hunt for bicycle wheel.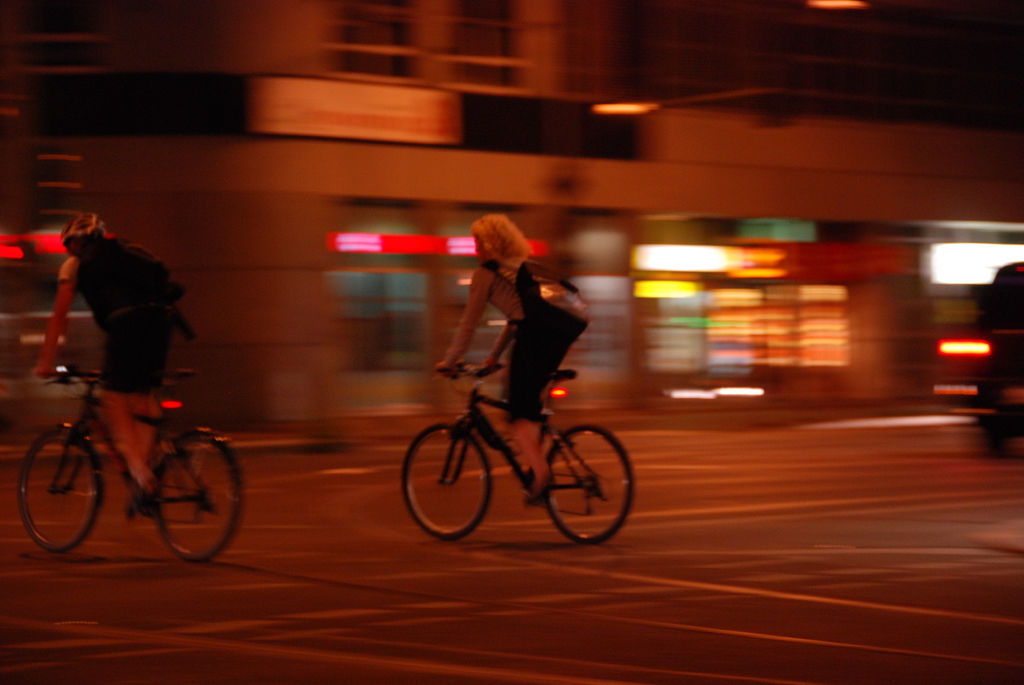
Hunted down at [15,421,102,554].
